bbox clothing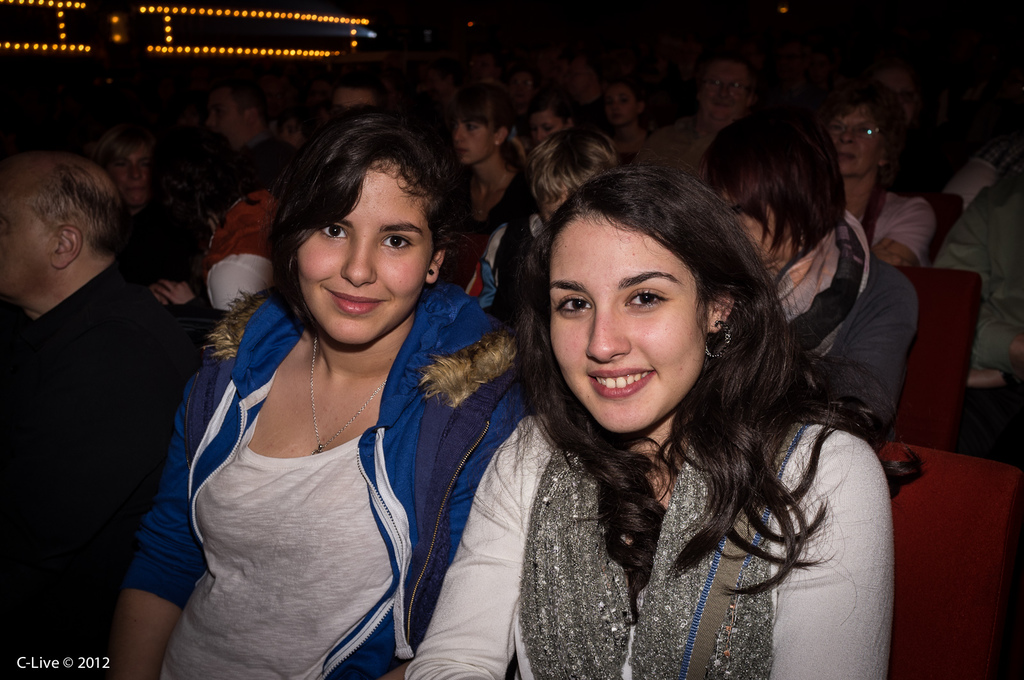
{"x1": 145, "y1": 269, "x2": 452, "y2": 662}
